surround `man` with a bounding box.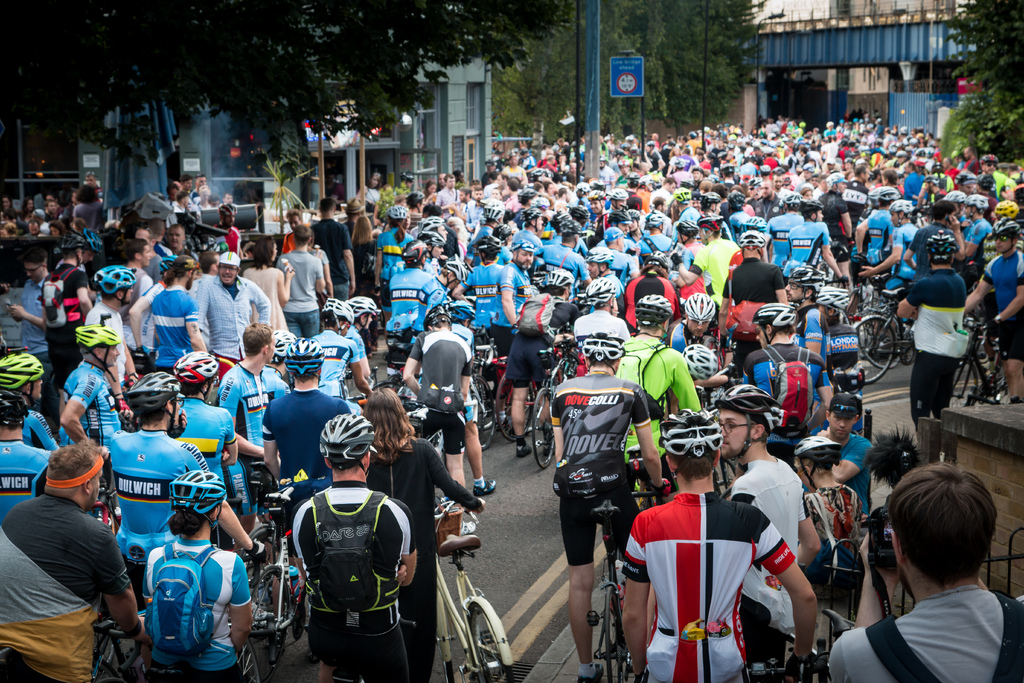
[x1=570, y1=277, x2=627, y2=343].
